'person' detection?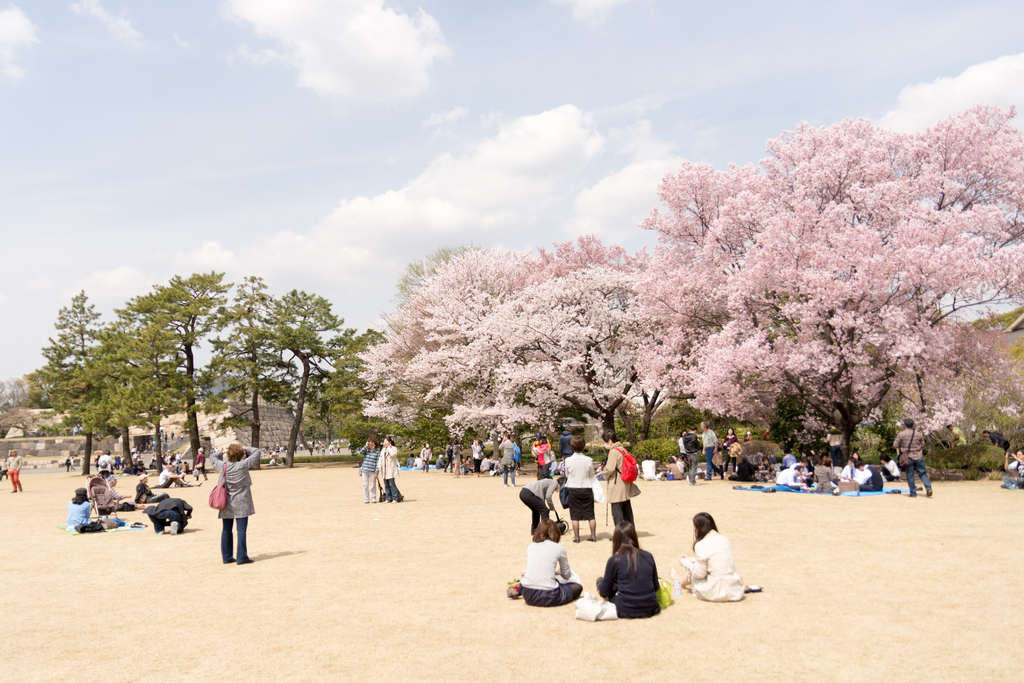
[66, 486, 91, 531]
